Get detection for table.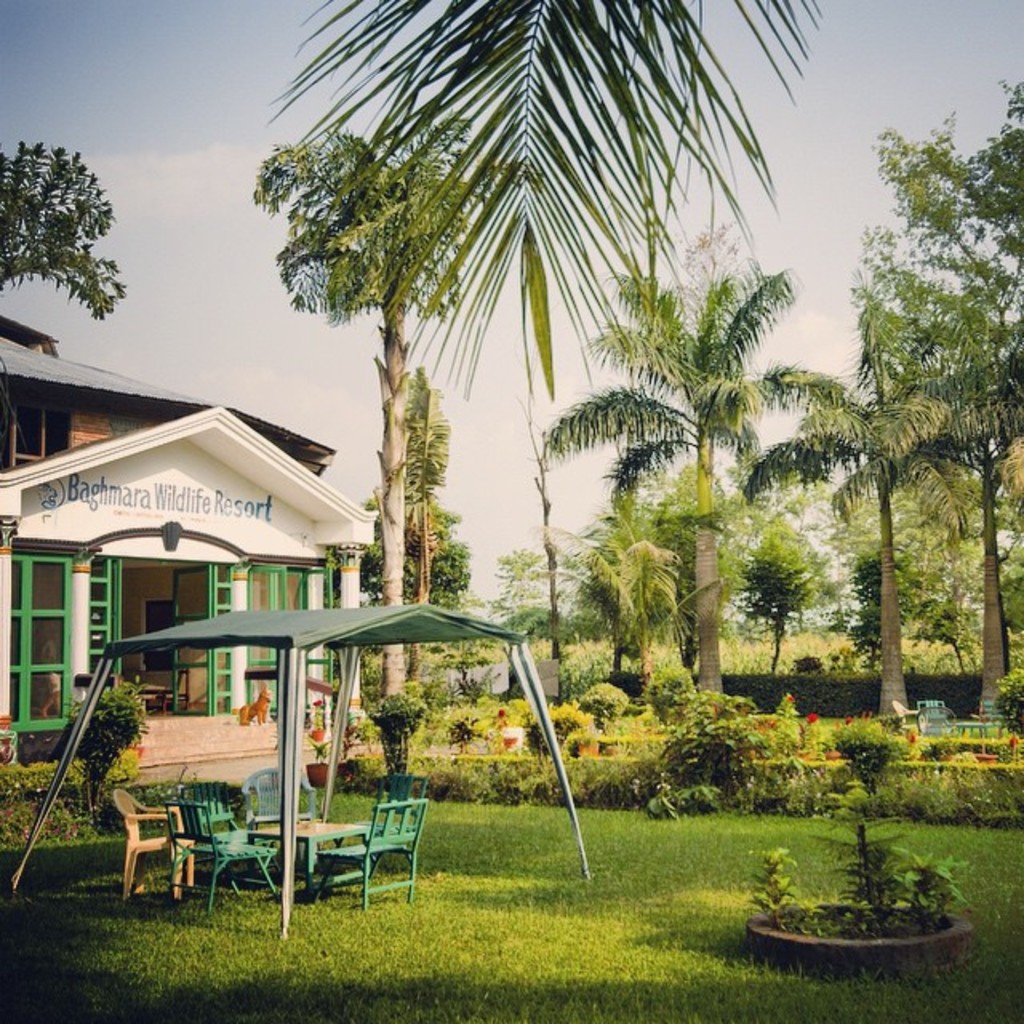
Detection: pyautogui.locateOnScreen(245, 808, 379, 909).
